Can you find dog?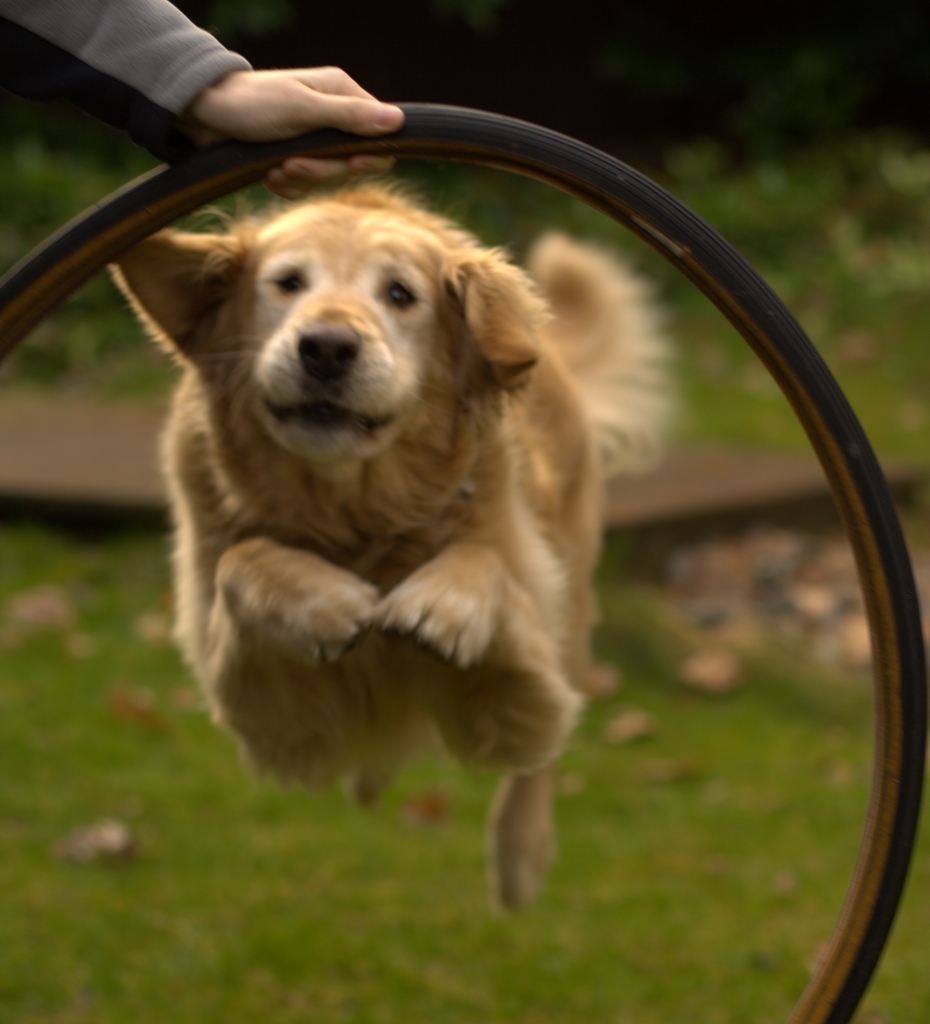
Yes, bounding box: rect(106, 180, 670, 916).
